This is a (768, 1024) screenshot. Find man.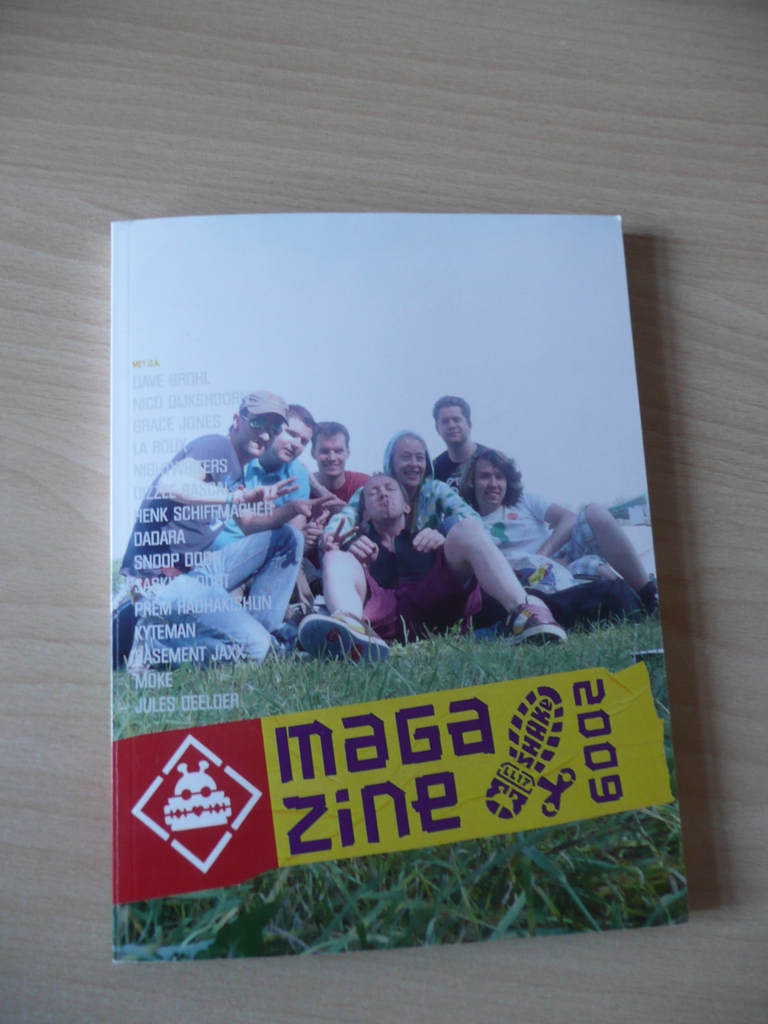
Bounding box: locate(100, 387, 319, 659).
